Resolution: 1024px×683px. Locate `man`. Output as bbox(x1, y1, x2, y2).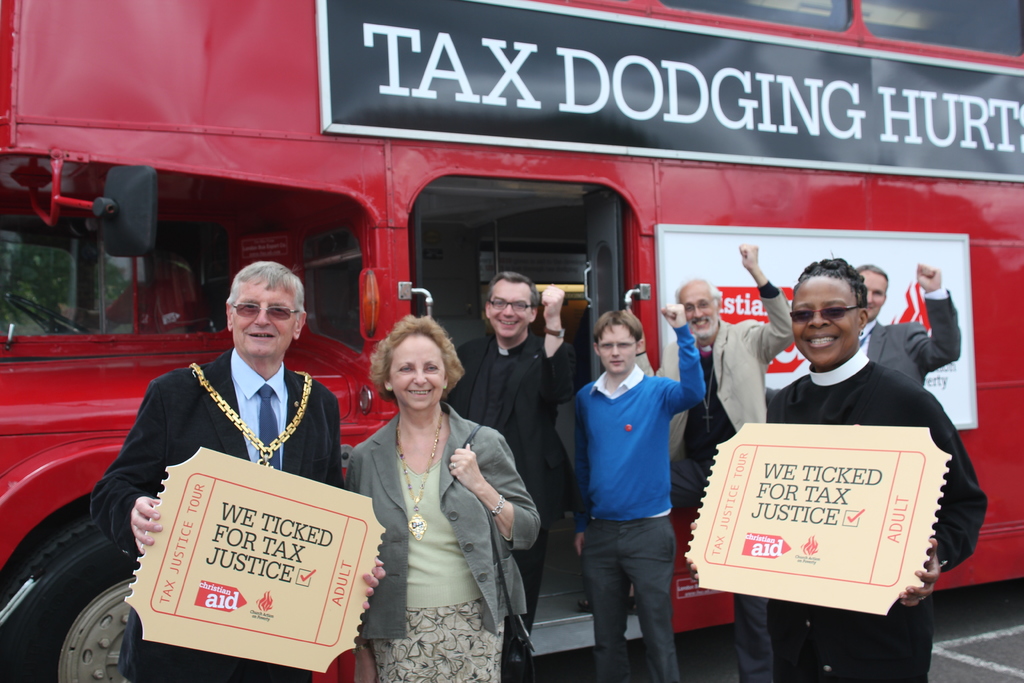
bbox(632, 244, 804, 682).
